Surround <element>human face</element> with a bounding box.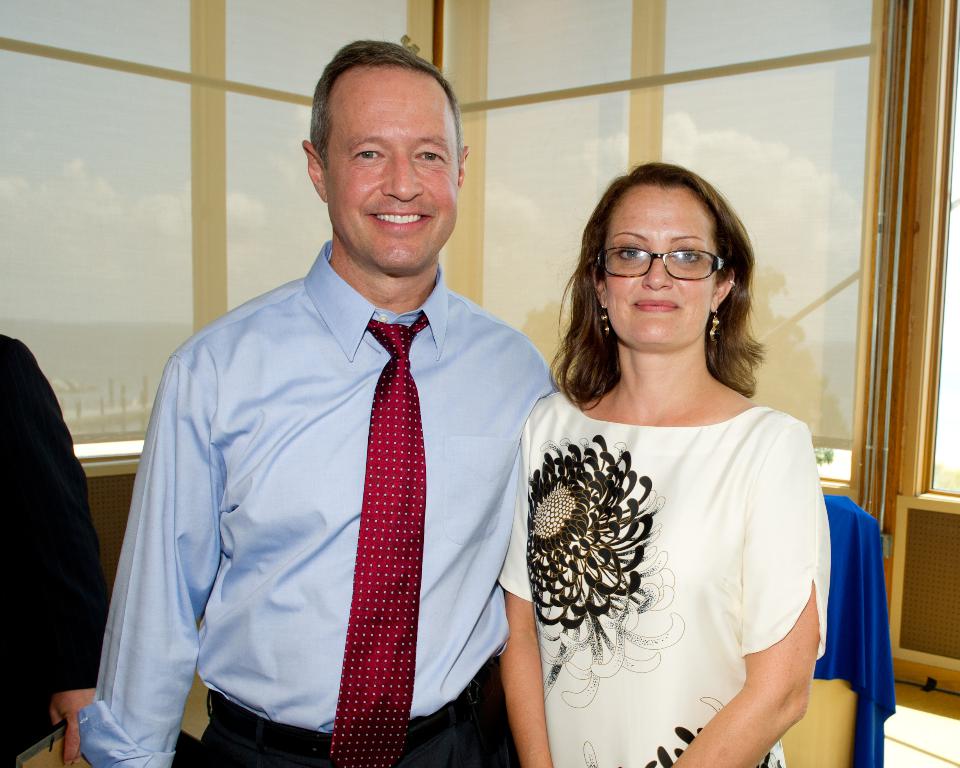
box(330, 65, 460, 269).
